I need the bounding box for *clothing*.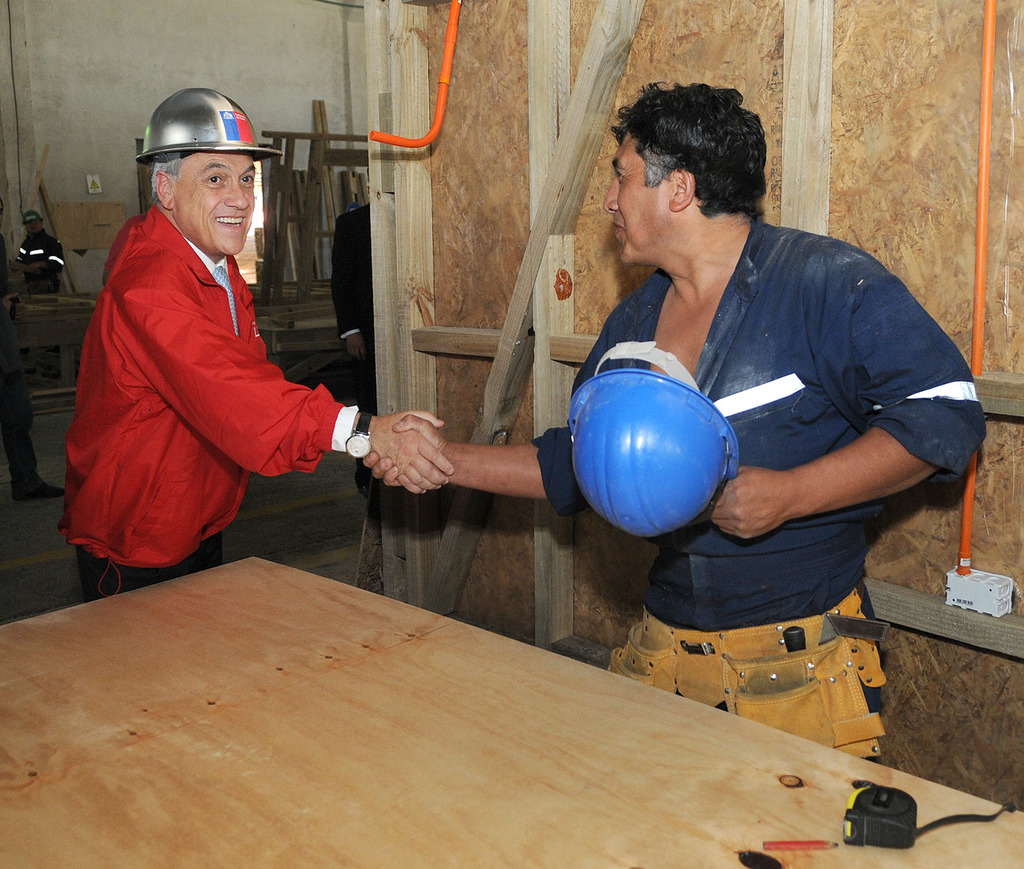
Here it is: x1=327 y1=197 x2=372 y2=485.
